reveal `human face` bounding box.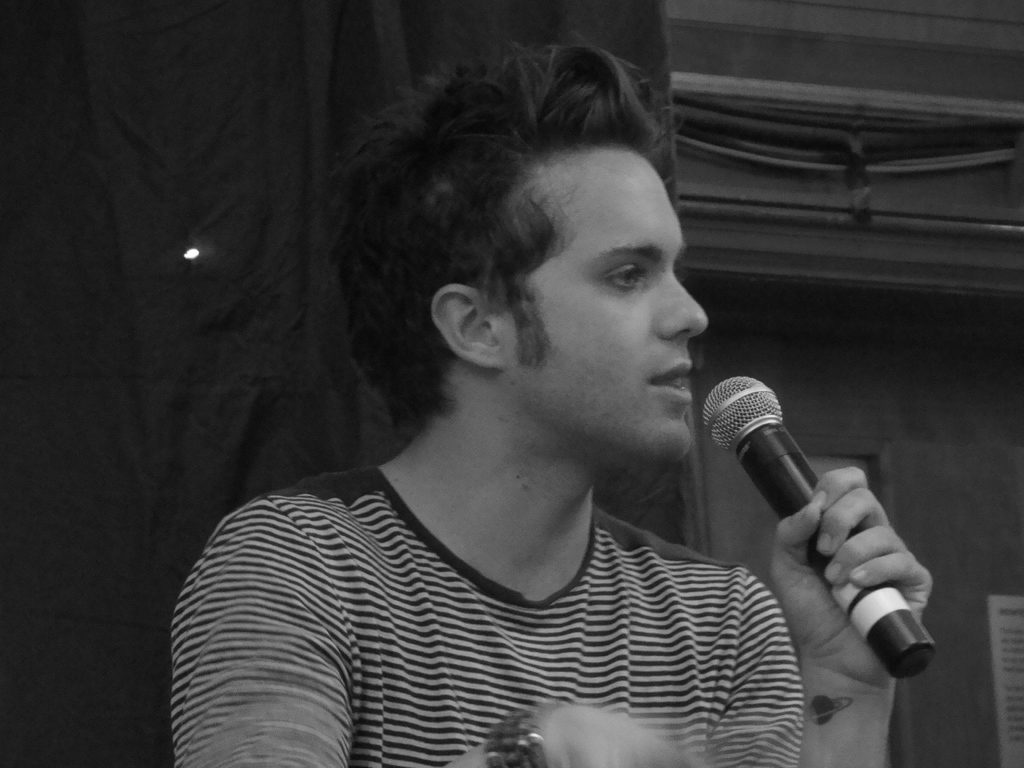
Revealed: Rect(509, 108, 706, 472).
